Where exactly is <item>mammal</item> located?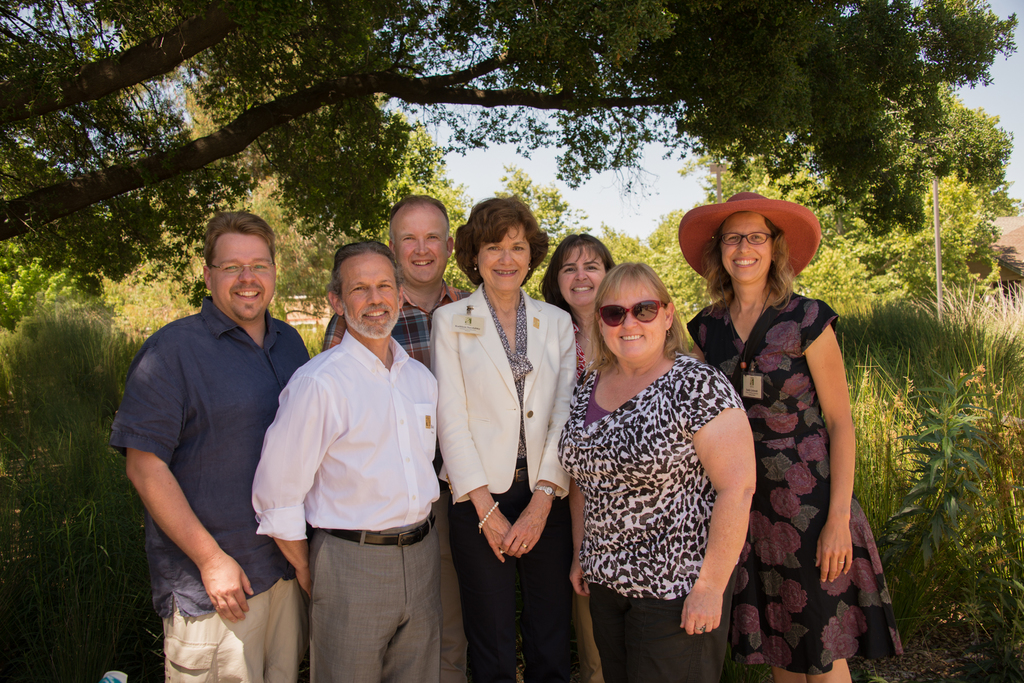
Its bounding box is crop(430, 192, 580, 682).
